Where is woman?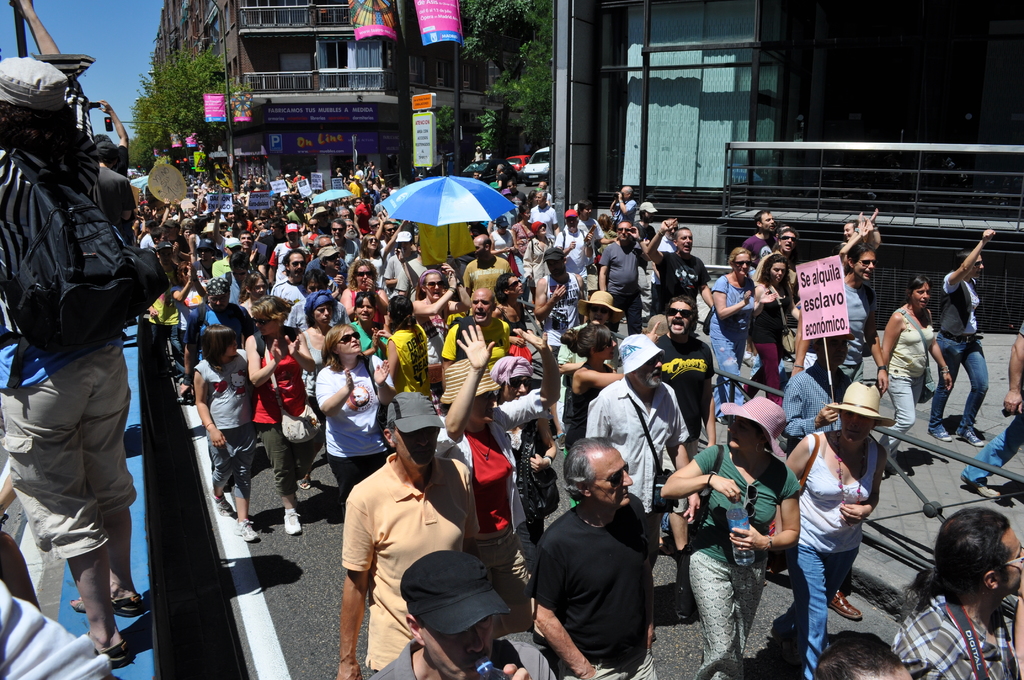
region(298, 312, 405, 532).
